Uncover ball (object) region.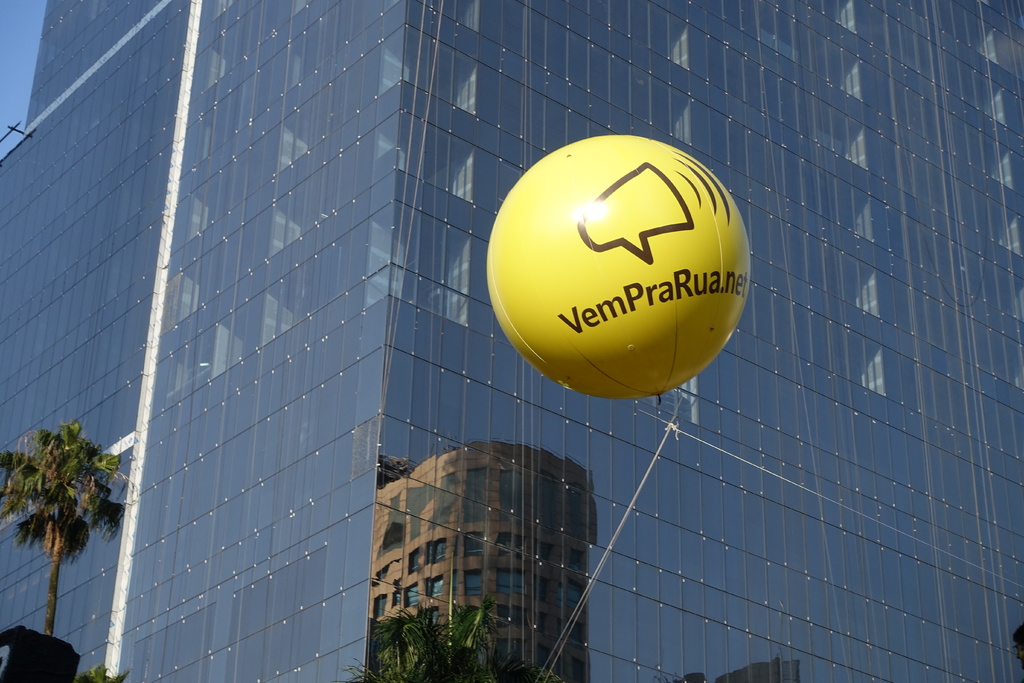
Uncovered: pyautogui.locateOnScreen(489, 131, 751, 401).
